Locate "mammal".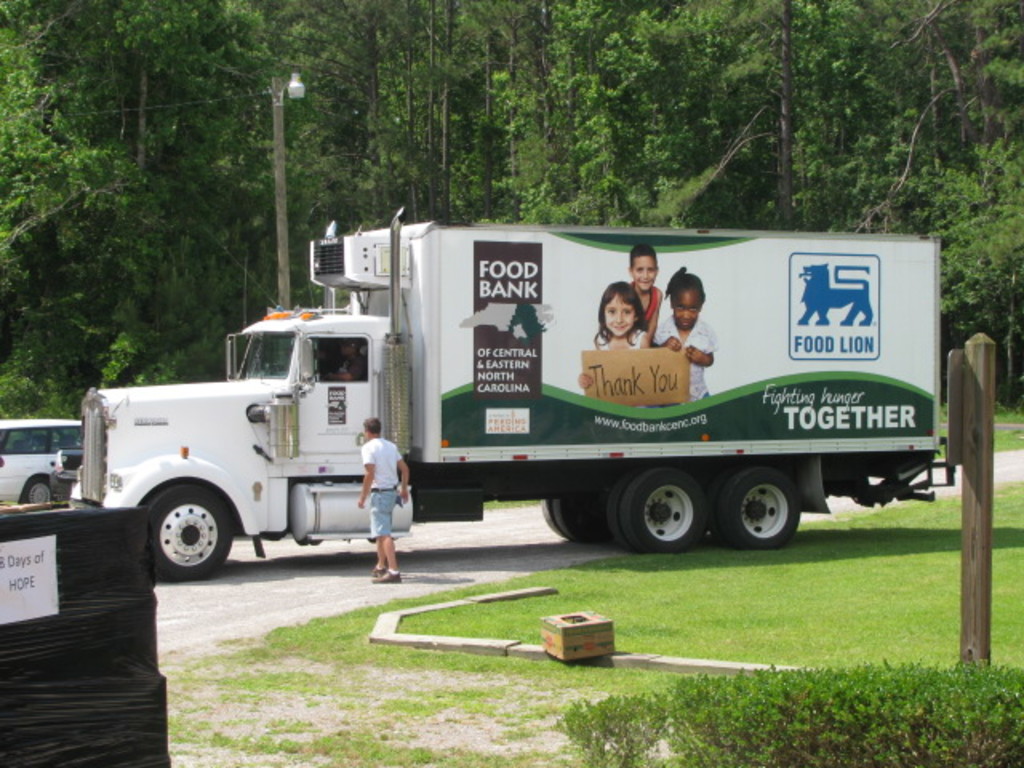
Bounding box: bbox(659, 266, 715, 400).
